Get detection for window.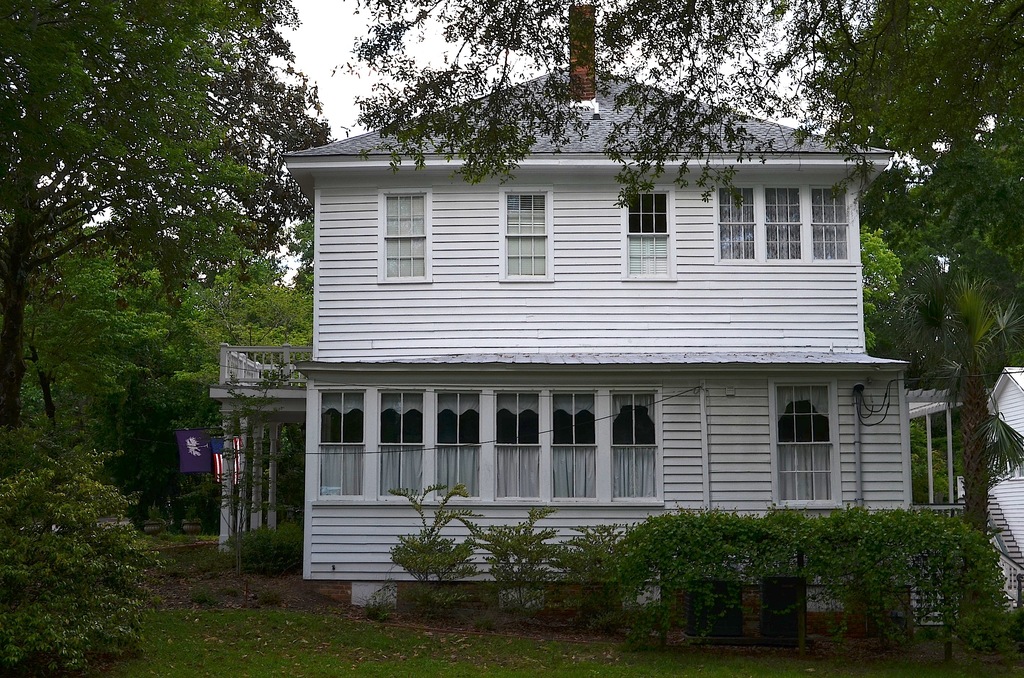
Detection: {"x1": 721, "y1": 186, "x2": 755, "y2": 259}.
